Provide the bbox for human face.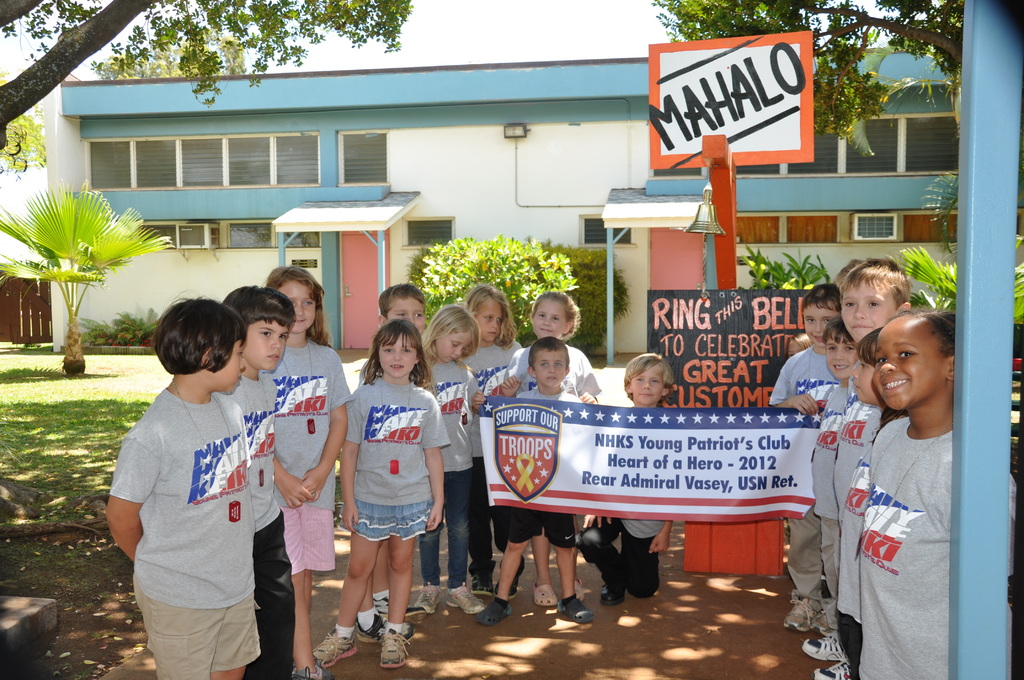
left=630, top=363, right=663, bottom=407.
